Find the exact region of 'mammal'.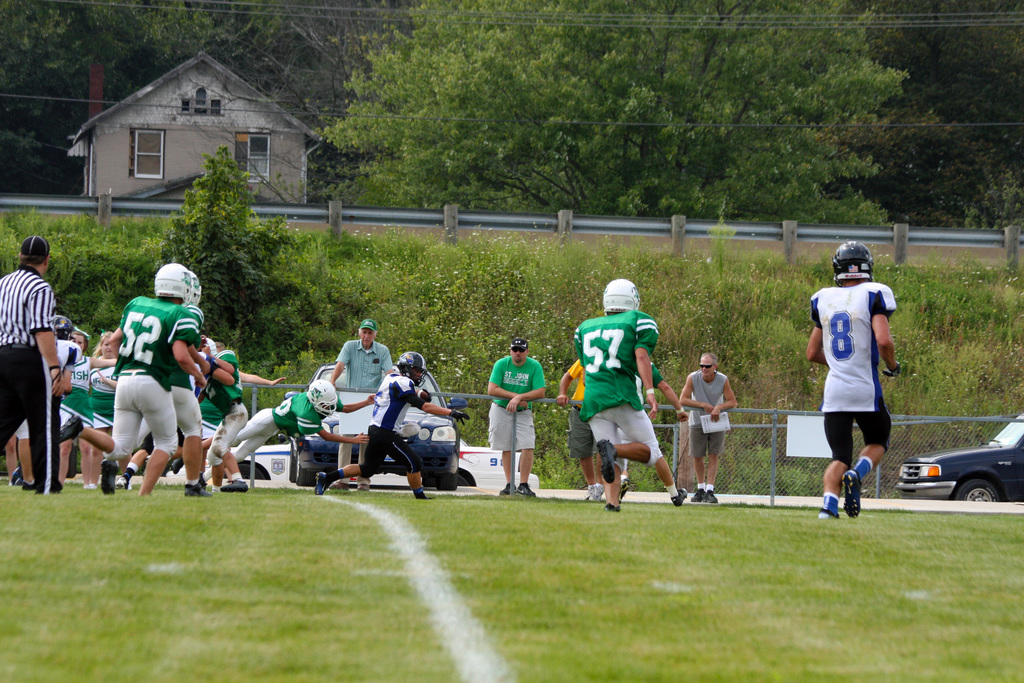
Exact region: <region>620, 356, 687, 498</region>.
